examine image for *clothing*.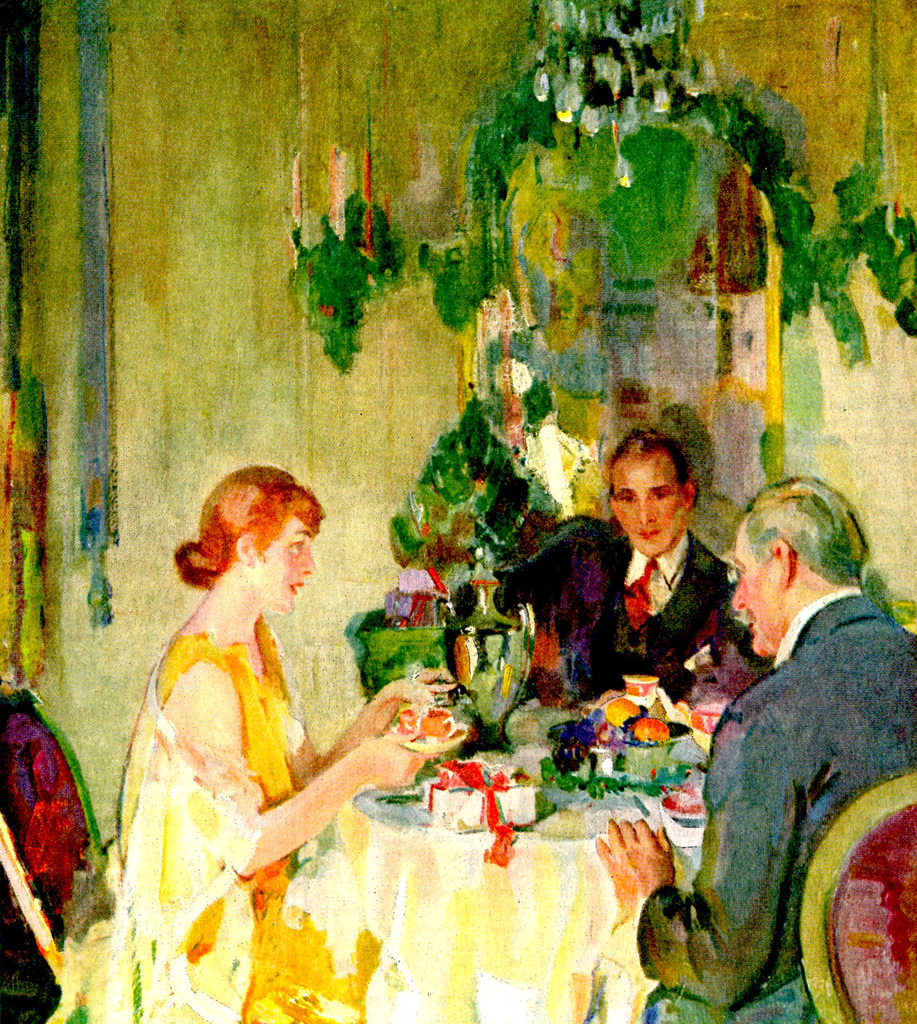
Examination result: pyautogui.locateOnScreen(634, 589, 916, 1023).
